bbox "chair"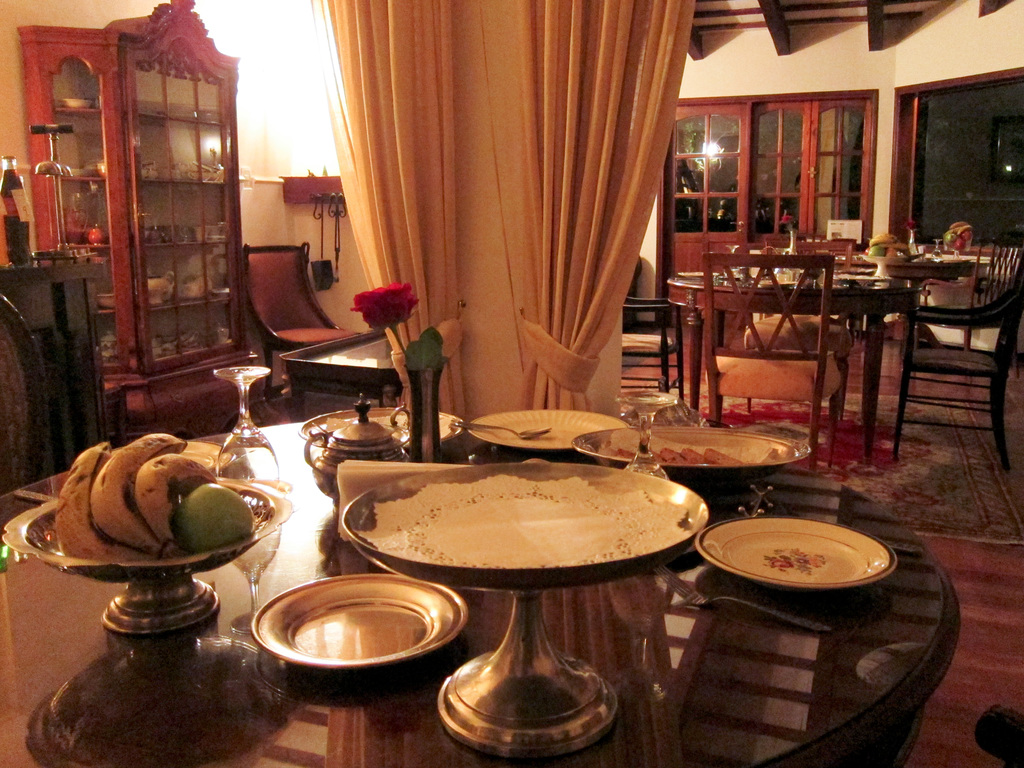
<box>893,235,1023,473</box>
